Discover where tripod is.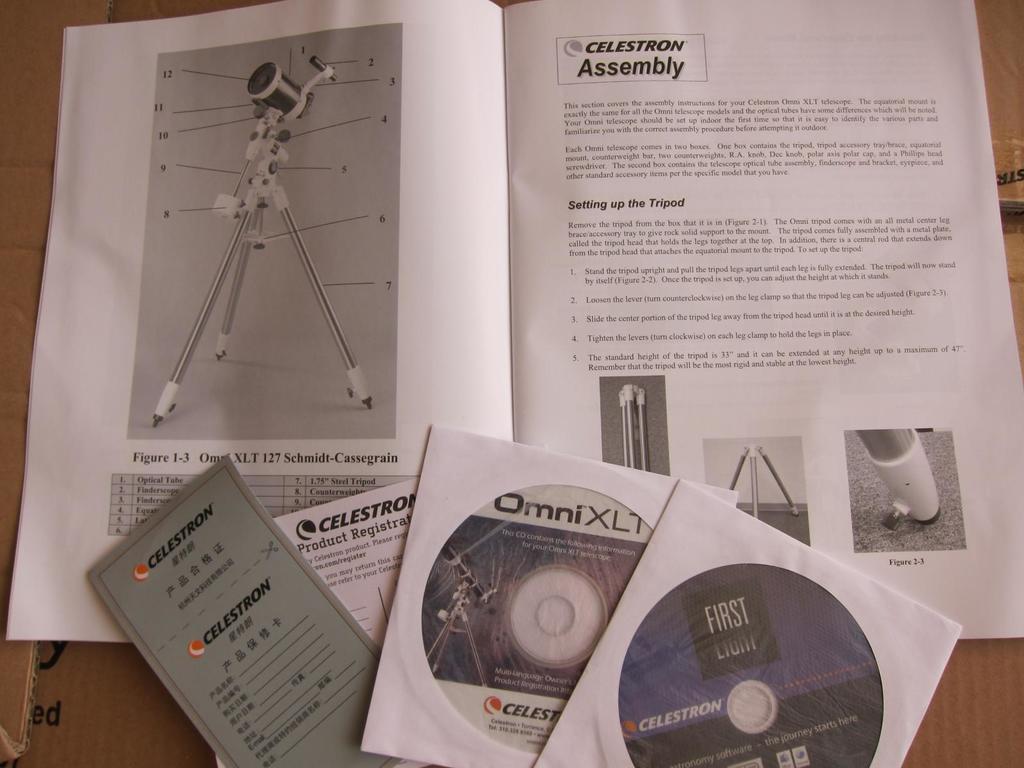
Discovered at {"left": 731, "top": 445, "right": 799, "bottom": 522}.
